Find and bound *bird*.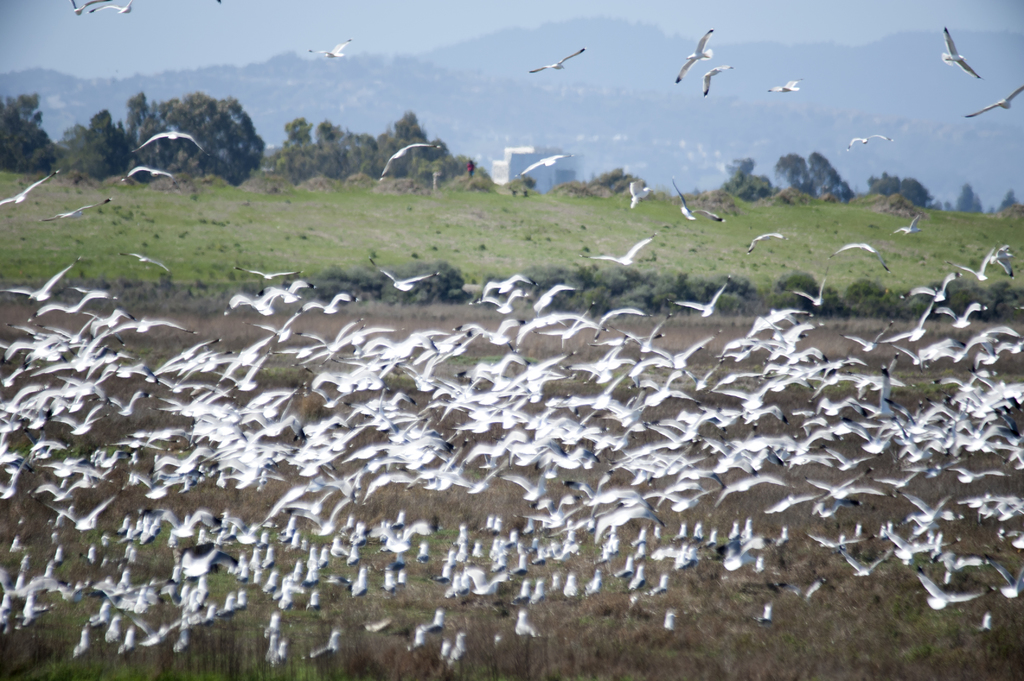
Bound: region(381, 138, 444, 177).
